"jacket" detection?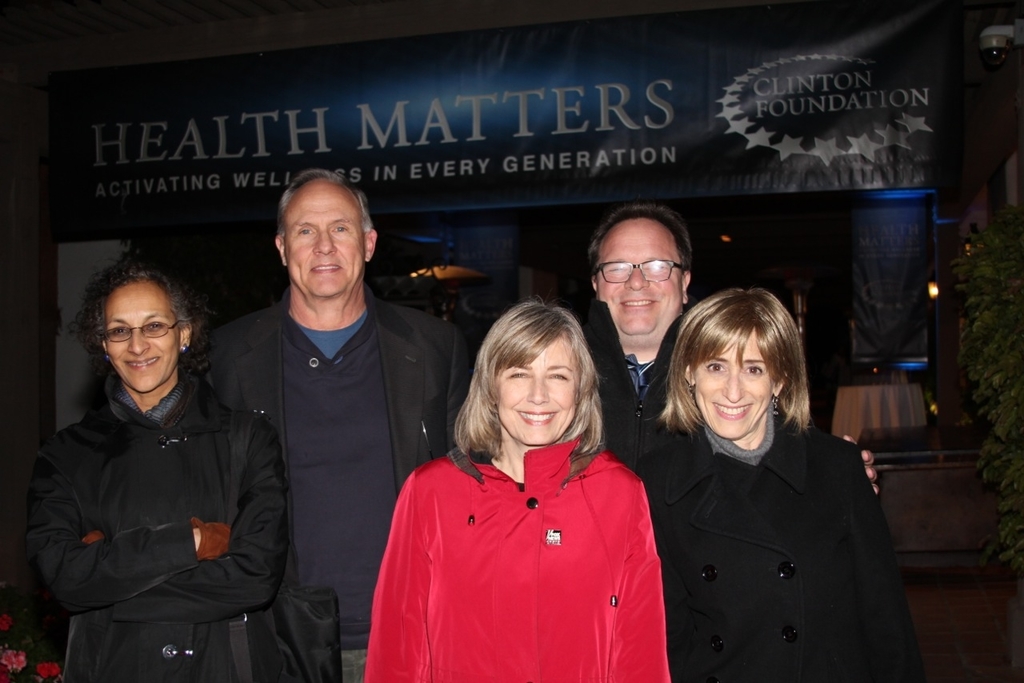
26, 370, 294, 682
